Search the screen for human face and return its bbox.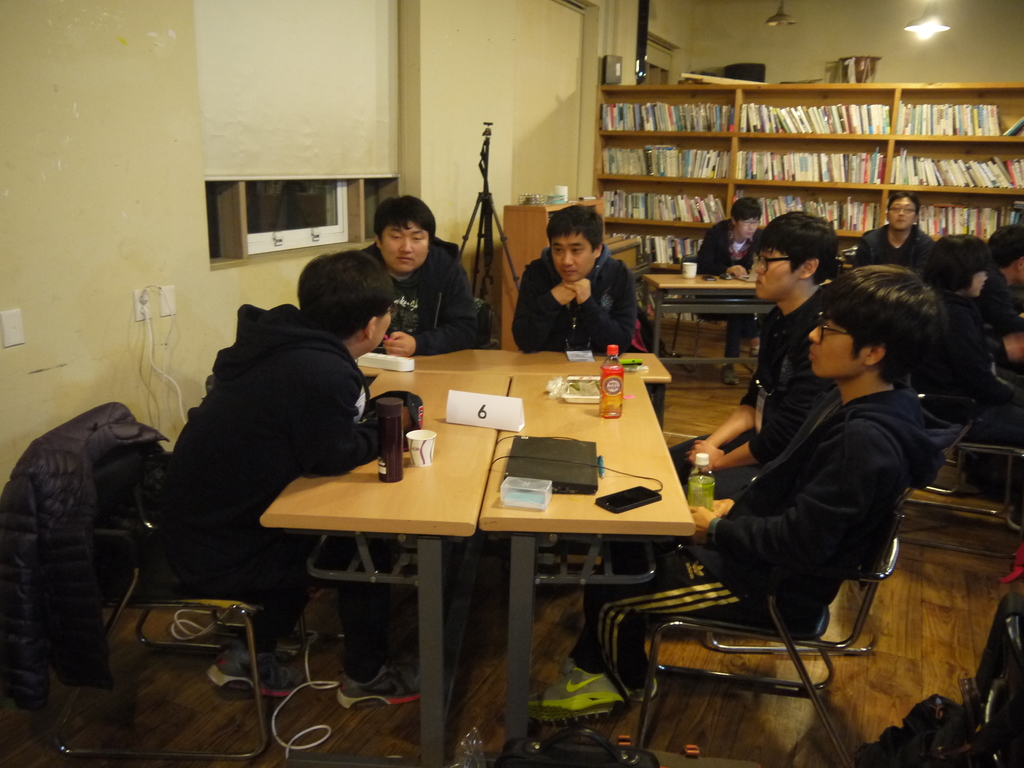
Found: bbox(755, 245, 799, 302).
